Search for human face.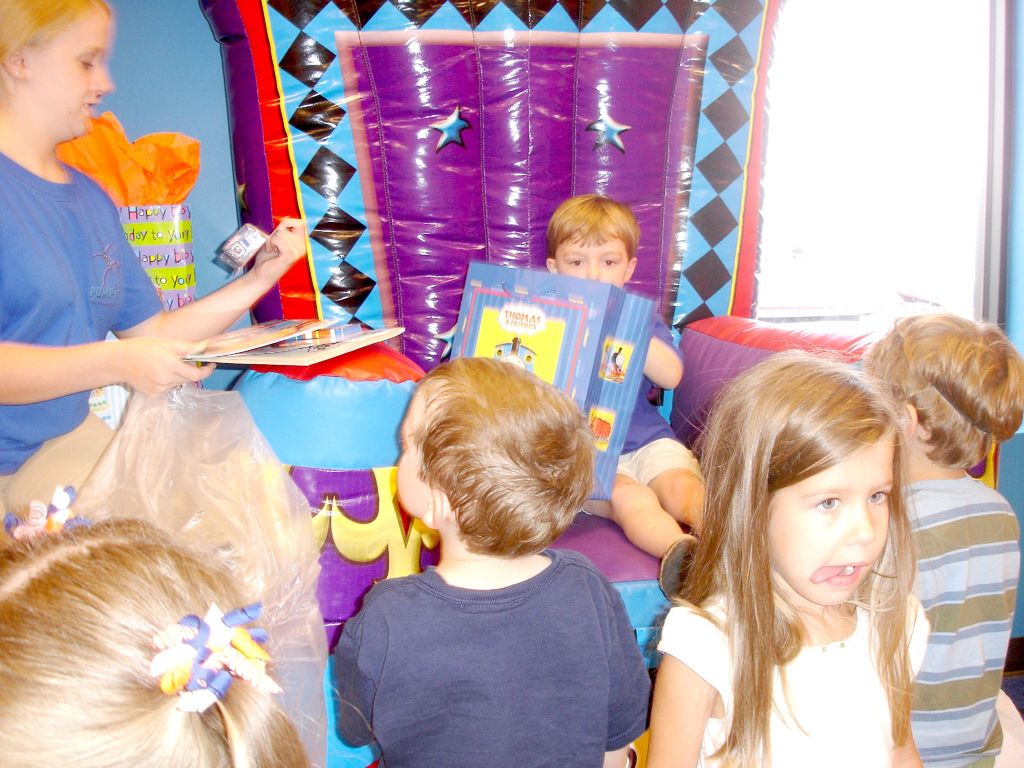
Found at rect(29, 12, 113, 145).
